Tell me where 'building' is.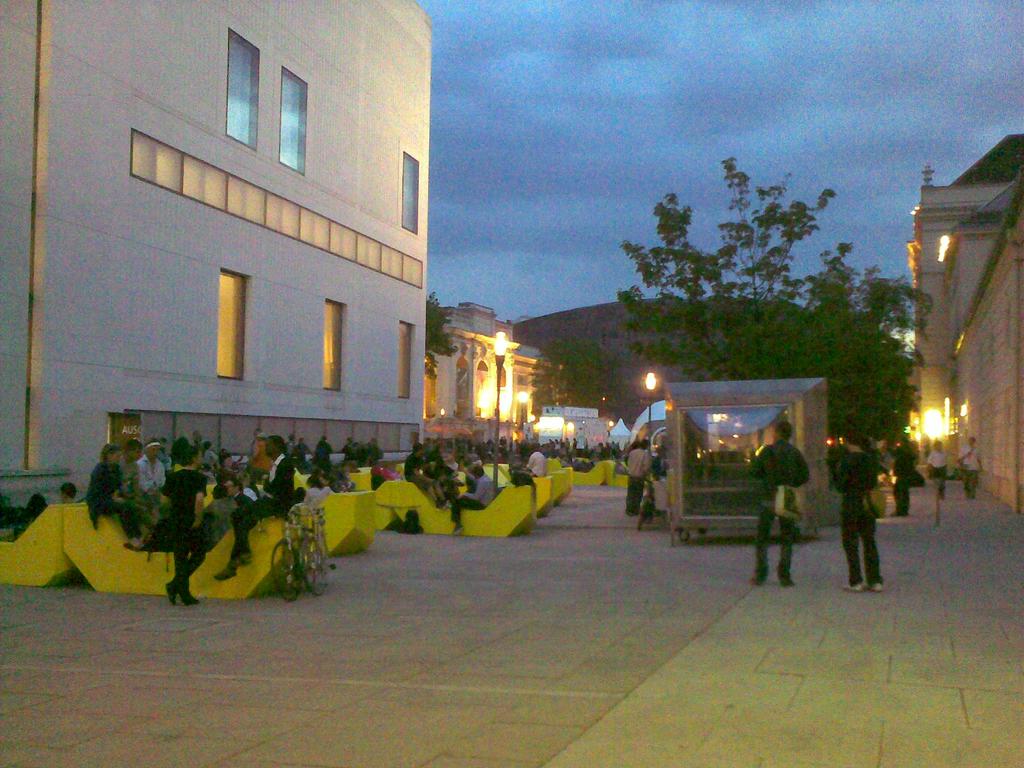
'building' is at pyautogui.locateOnScreen(0, 0, 433, 520).
